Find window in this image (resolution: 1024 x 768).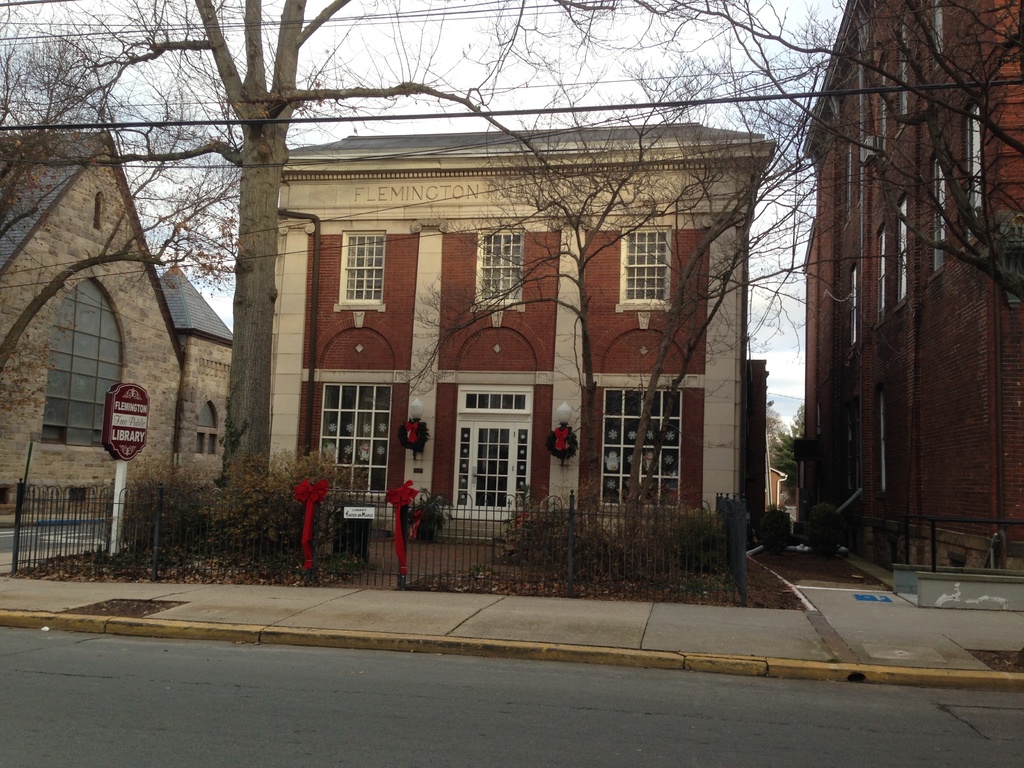
[202, 404, 215, 427].
